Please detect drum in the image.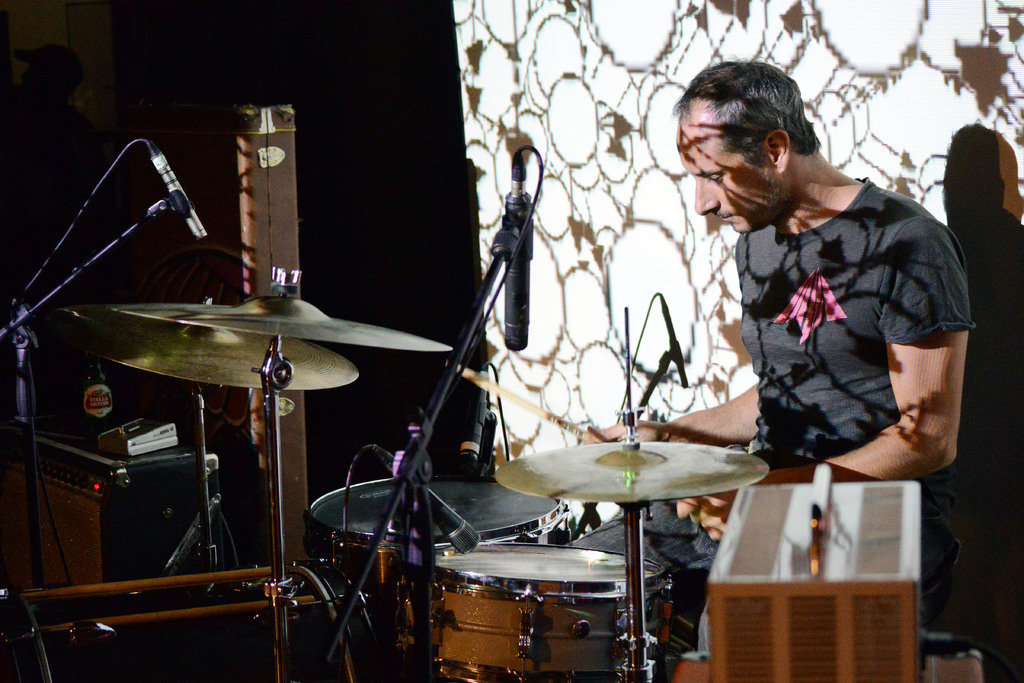
[305,475,568,682].
